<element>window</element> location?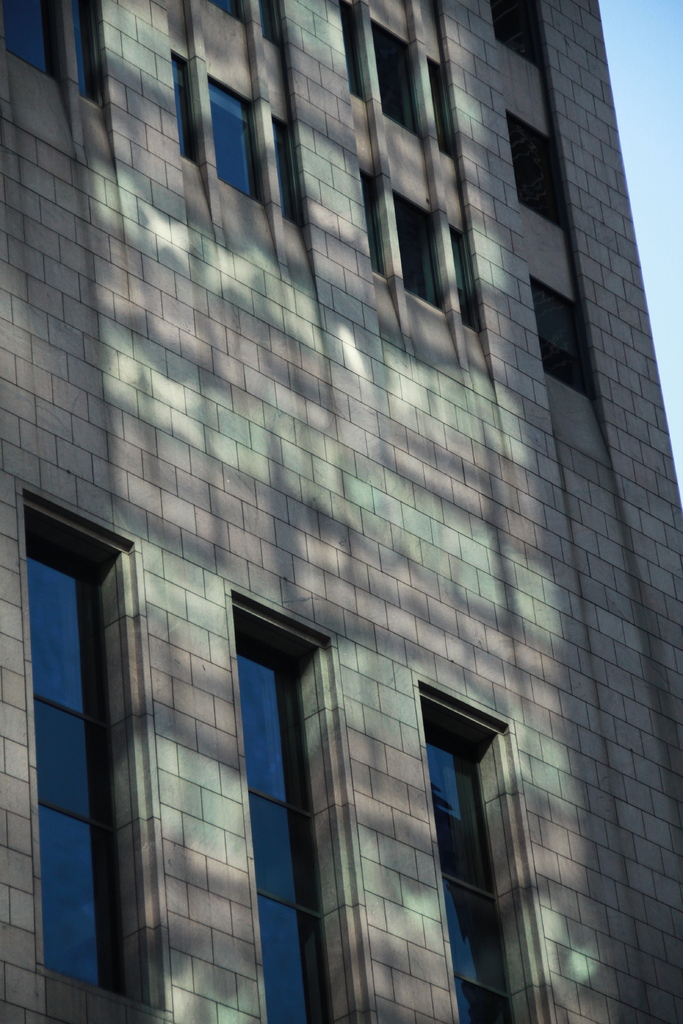
425, 685, 539, 1023
